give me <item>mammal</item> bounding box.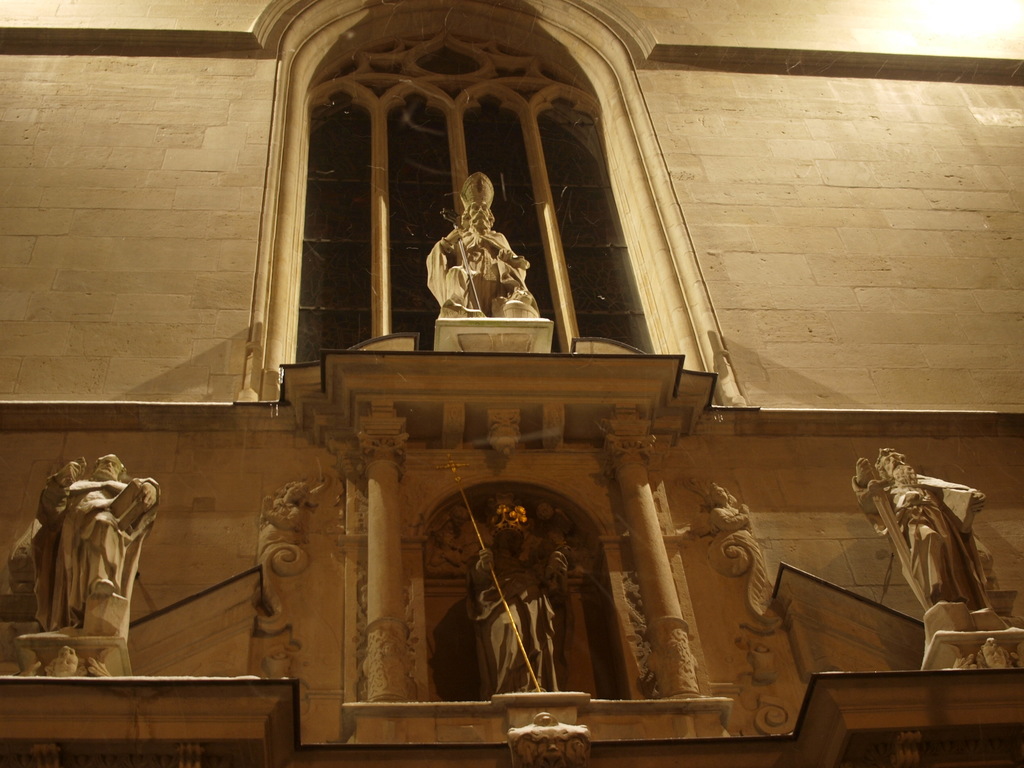
locate(849, 444, 1004, 608).
